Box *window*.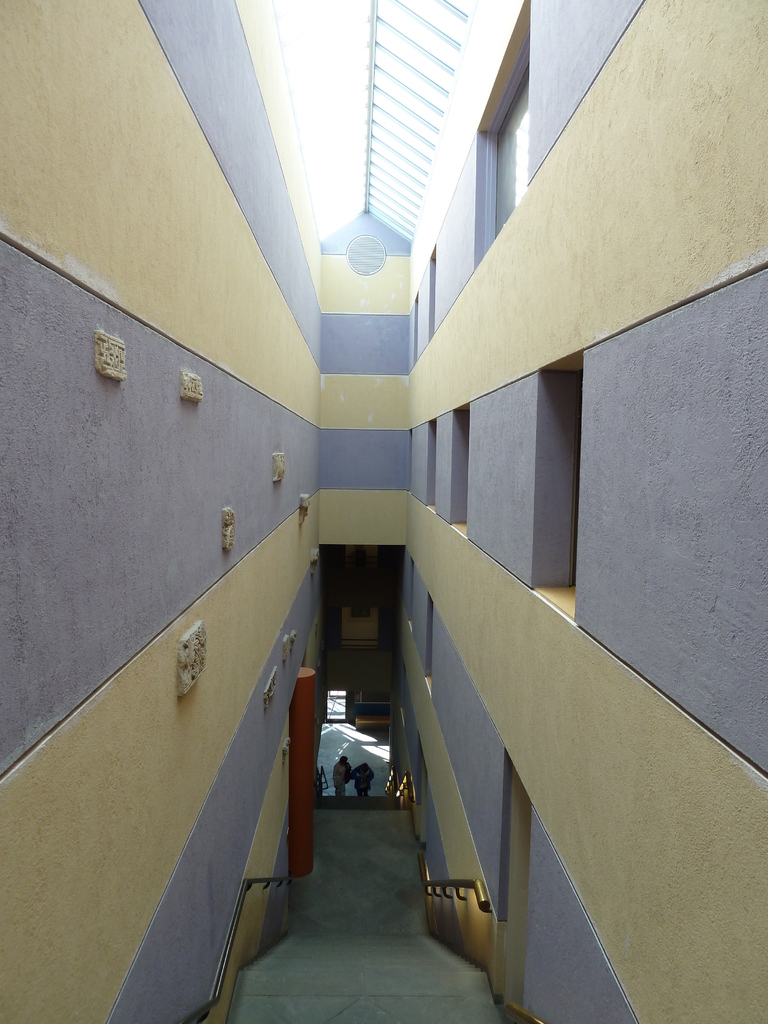
468,0,529,261.
